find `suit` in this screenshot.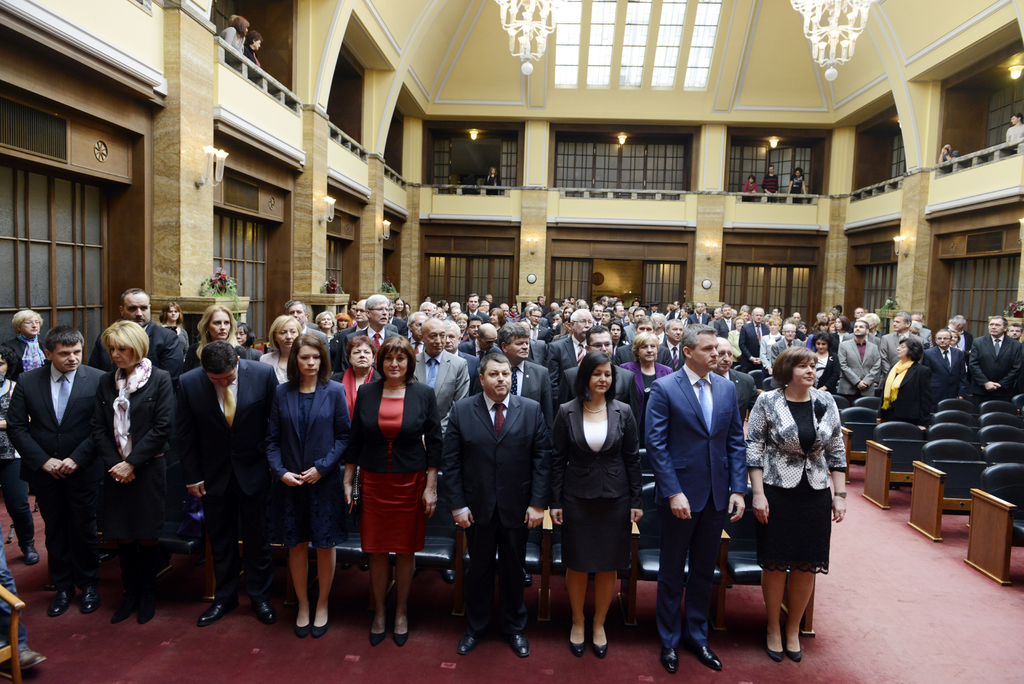
The bounding box for `suit` is [left=530, top=326, right=550, bottom=344].
